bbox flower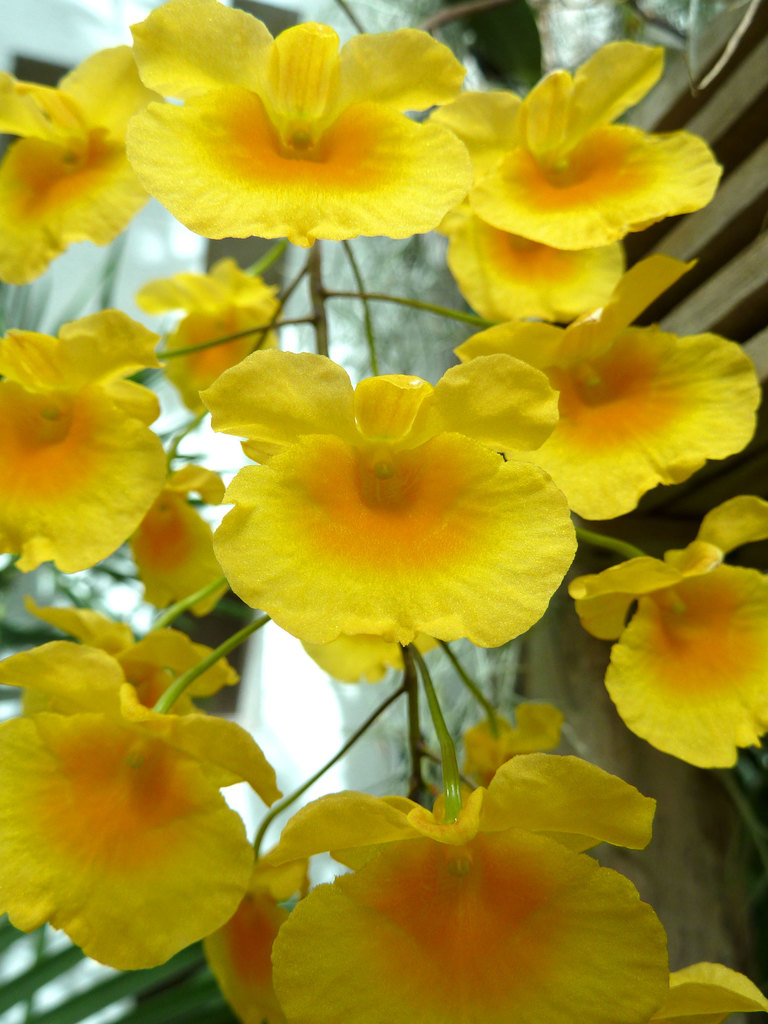
locate(649, 965, 766, 1023)
